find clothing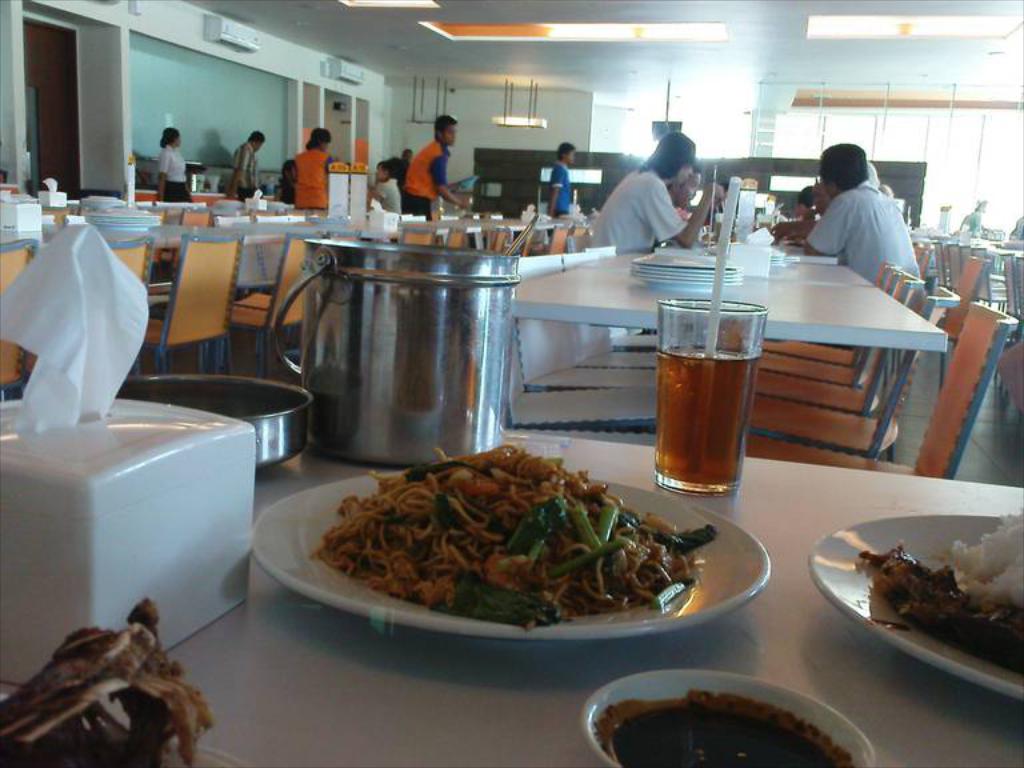
(159,143,196,199)
